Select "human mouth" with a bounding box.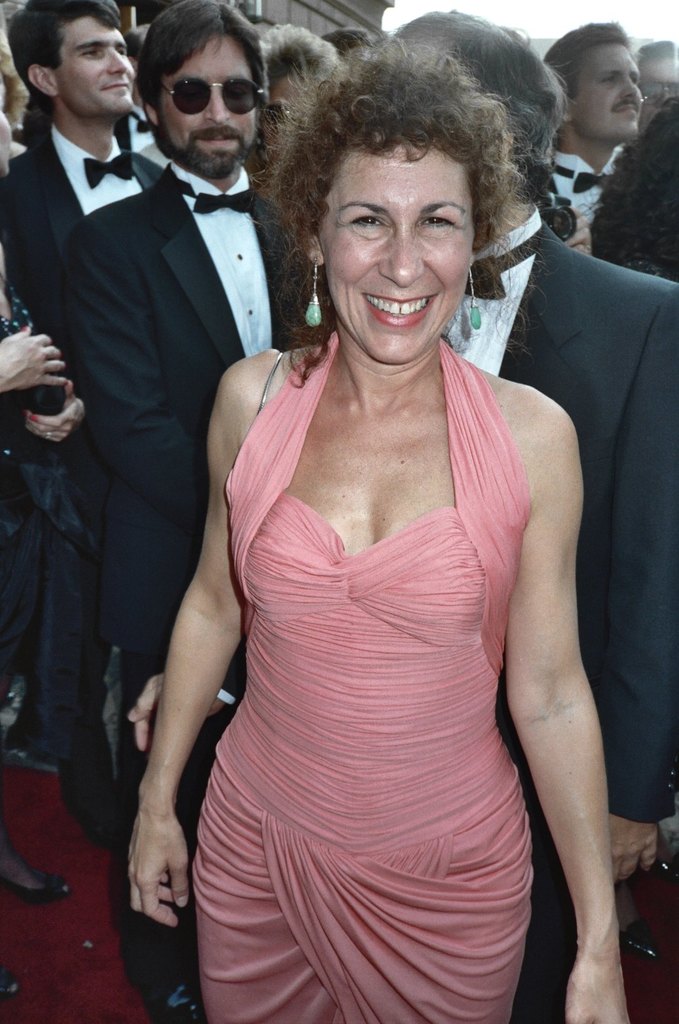
200, 126, 237, 144.
